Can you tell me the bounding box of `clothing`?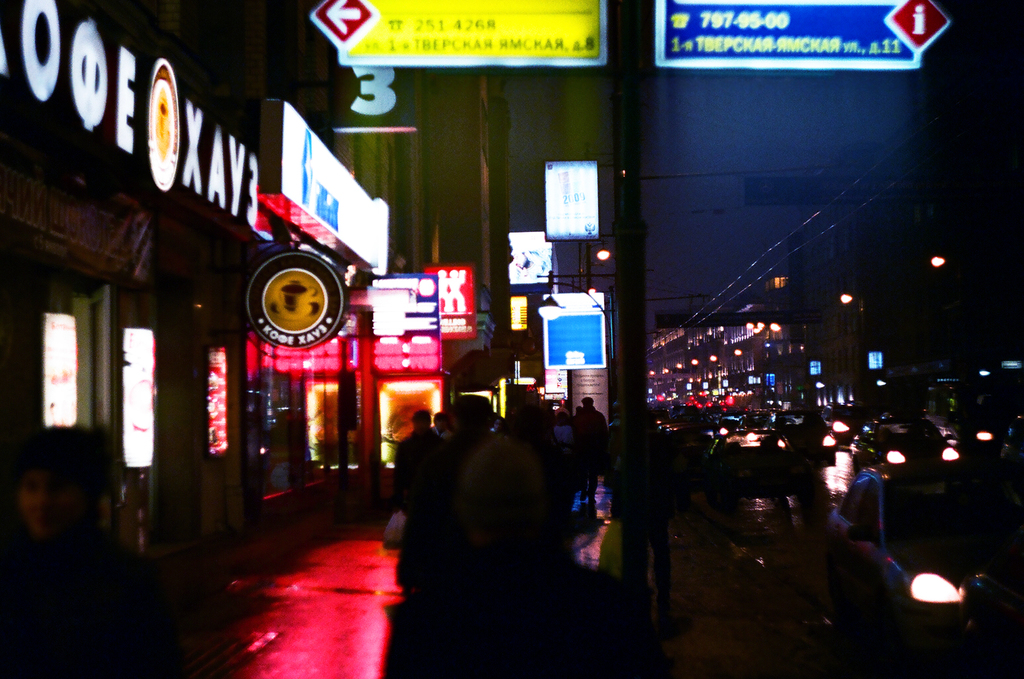
<bbox>575, 406, 609, 494</bbox>.
